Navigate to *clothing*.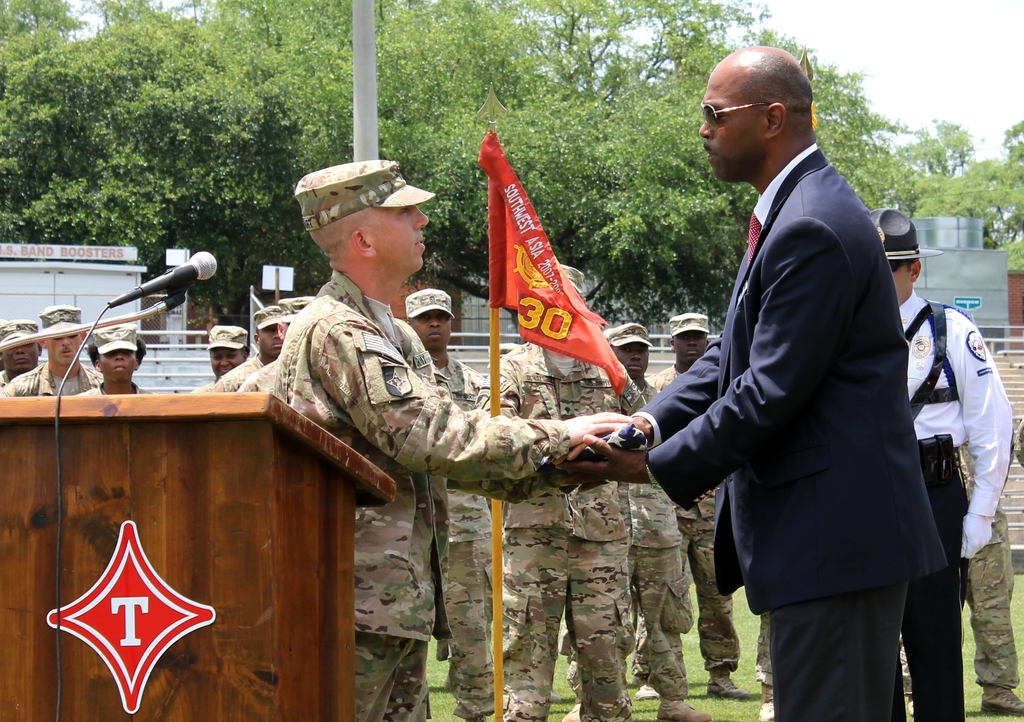
Navigation target: (left=474, top=341, right=633, bottom=721).
